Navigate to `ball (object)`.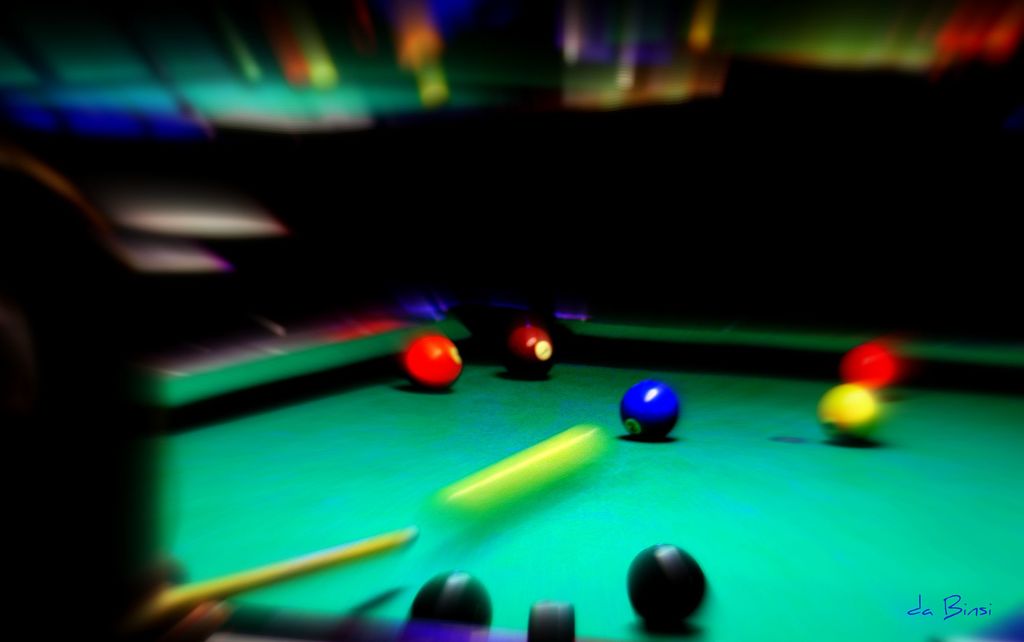
Navigation target: 500/326/556/382.
